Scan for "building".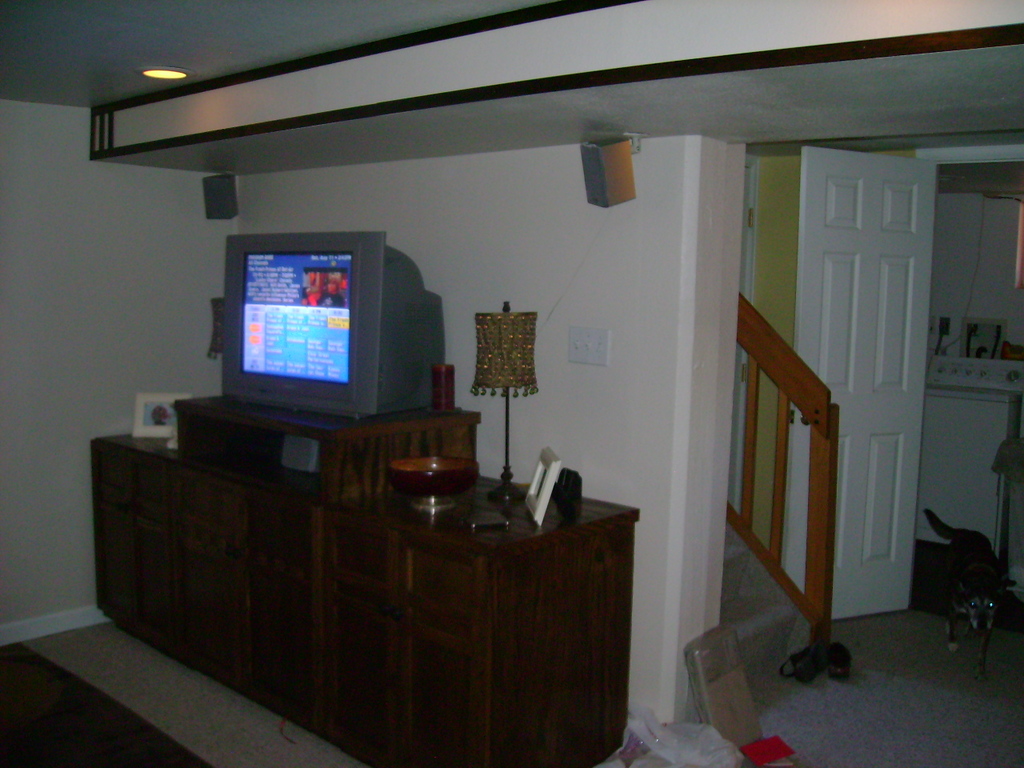
Scan result: l=0, t=0, r=1023, b=767.
